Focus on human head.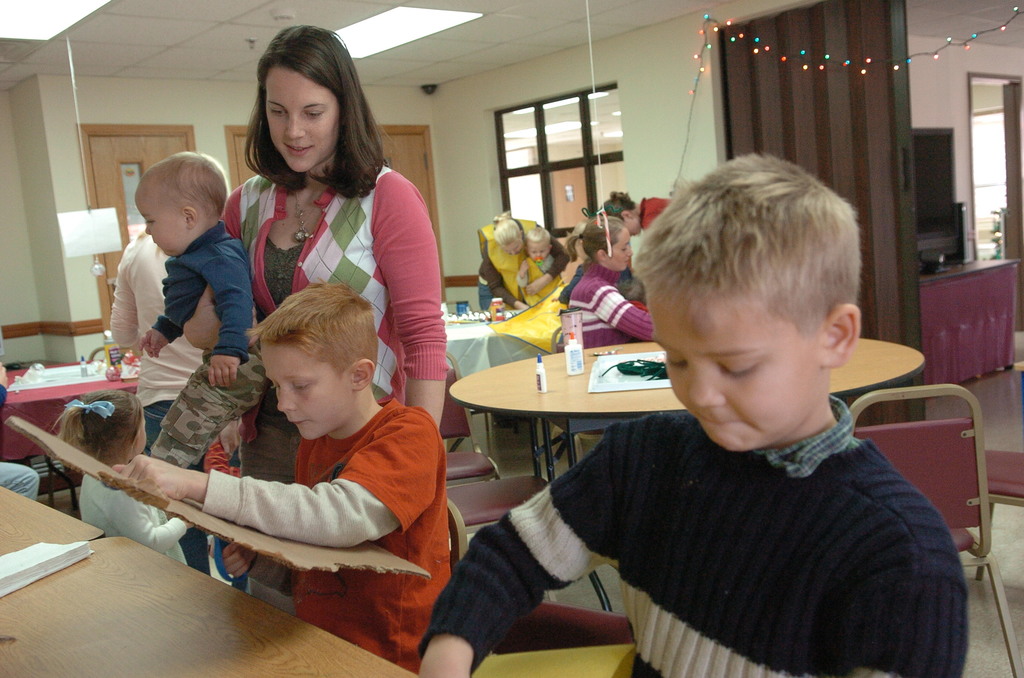
Focused at <box>527,227,554,262</box>.
